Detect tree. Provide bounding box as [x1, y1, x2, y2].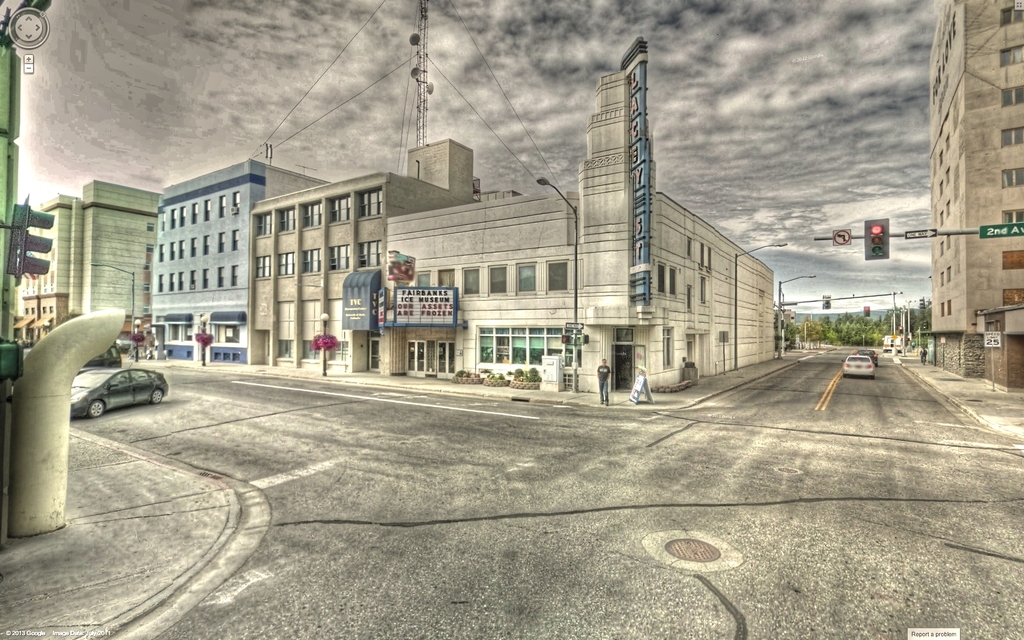
[127, 329, 146, 364].
